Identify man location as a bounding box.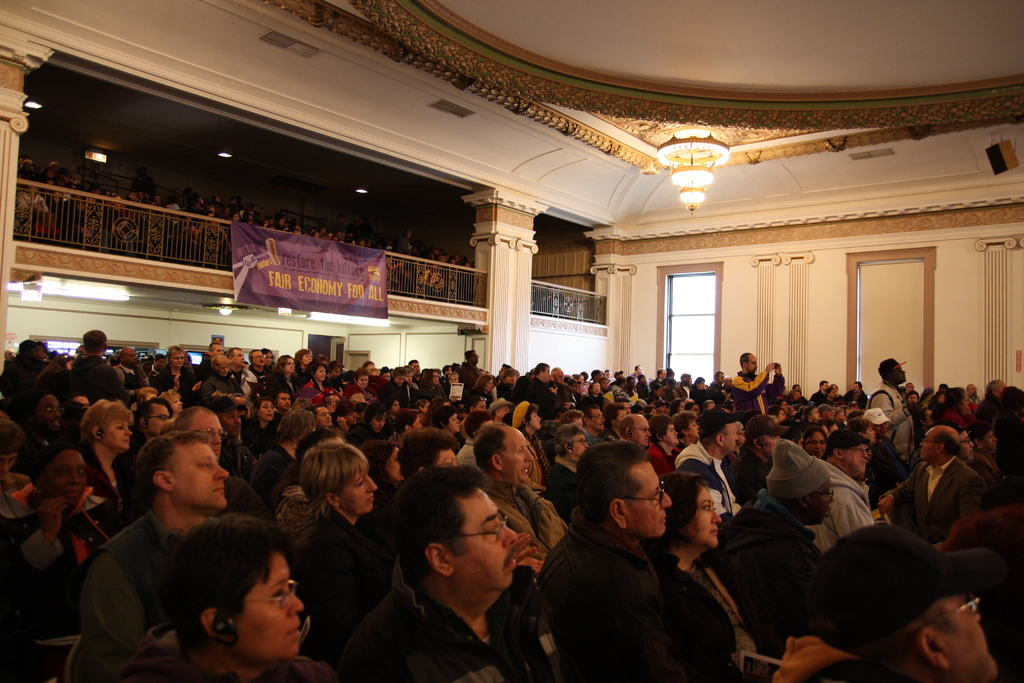
bbox=[527, 363, 557, 417].
